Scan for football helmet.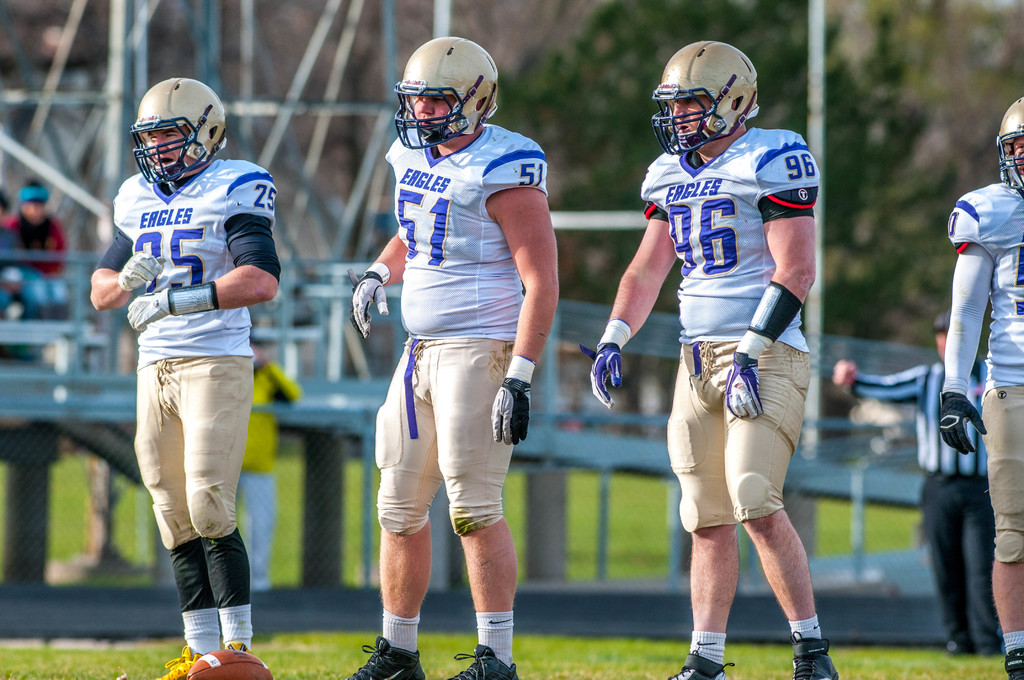
Scan result: pyautogui.locateOnScreen(389, 31, 504, 152).
